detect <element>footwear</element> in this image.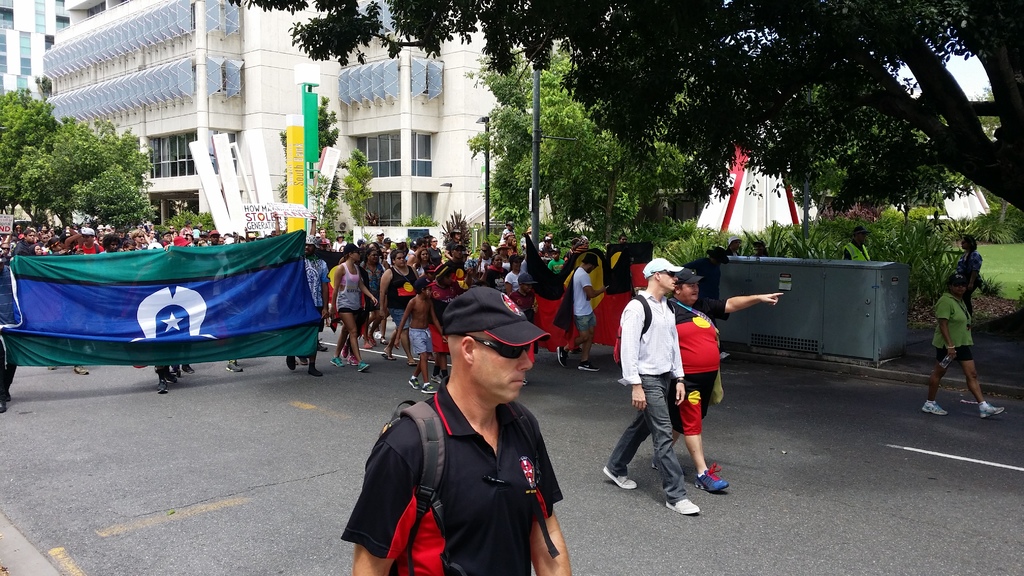
Detection: [x1=346, y1=355, x2=354, y2=367].
